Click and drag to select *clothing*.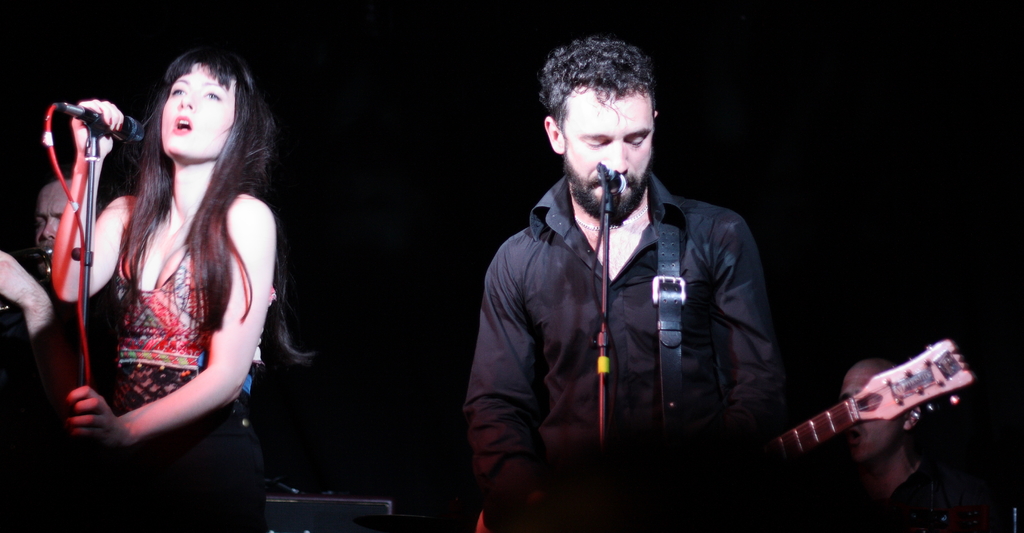
Selection: {"left": 463, "top": 172, "right": 782, "bottom": 532}.
